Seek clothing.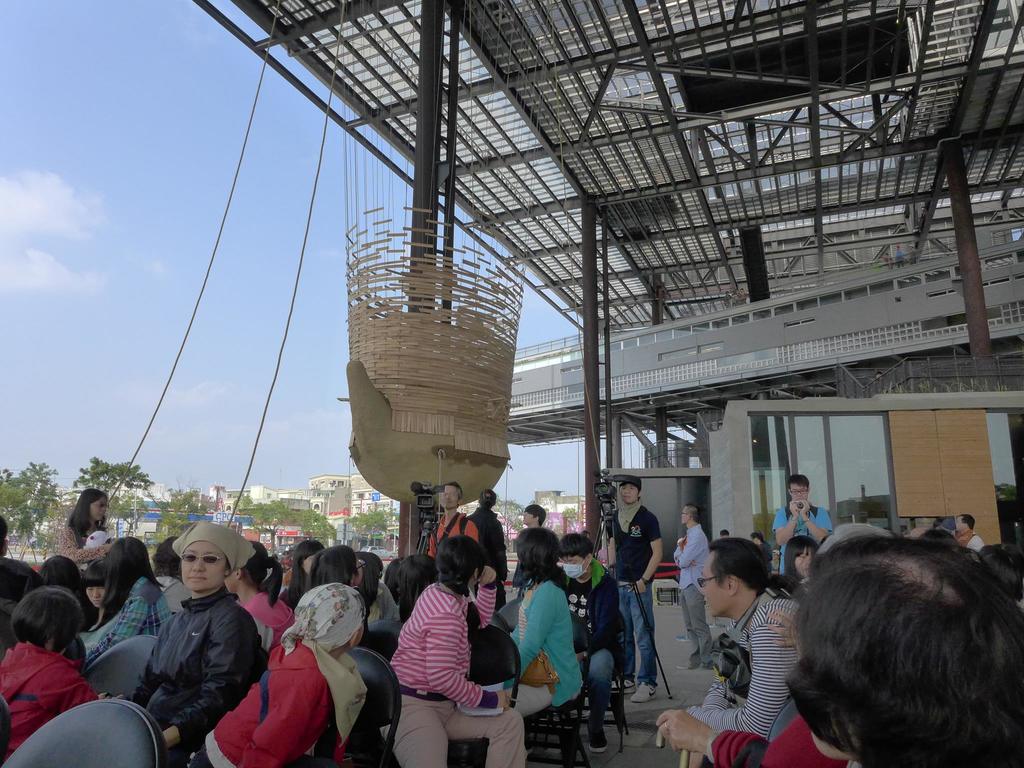
[705, 716, 854, 767].
